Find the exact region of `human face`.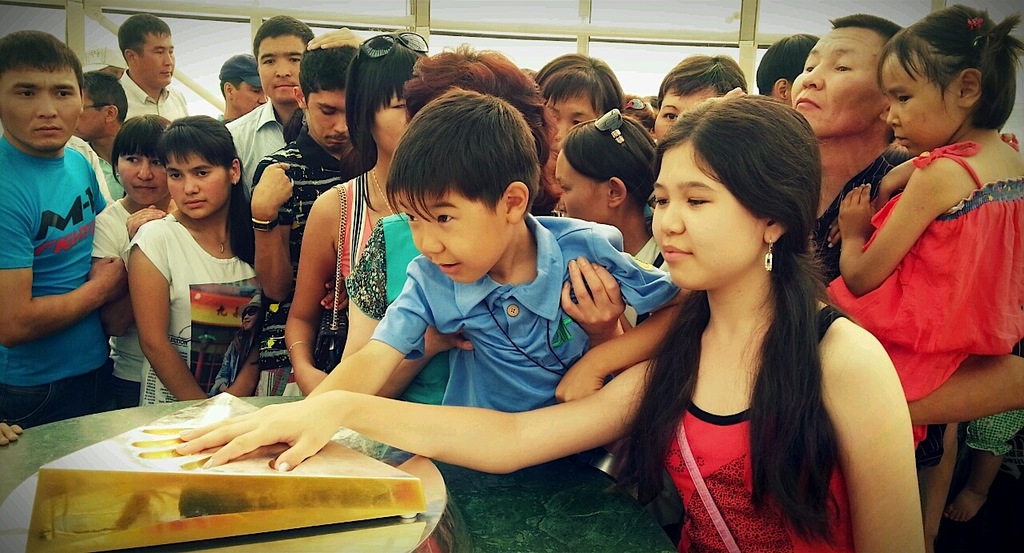
Exact region: {"x1": 652, "y1": 88, "x2": 715, "y2": 143}.
